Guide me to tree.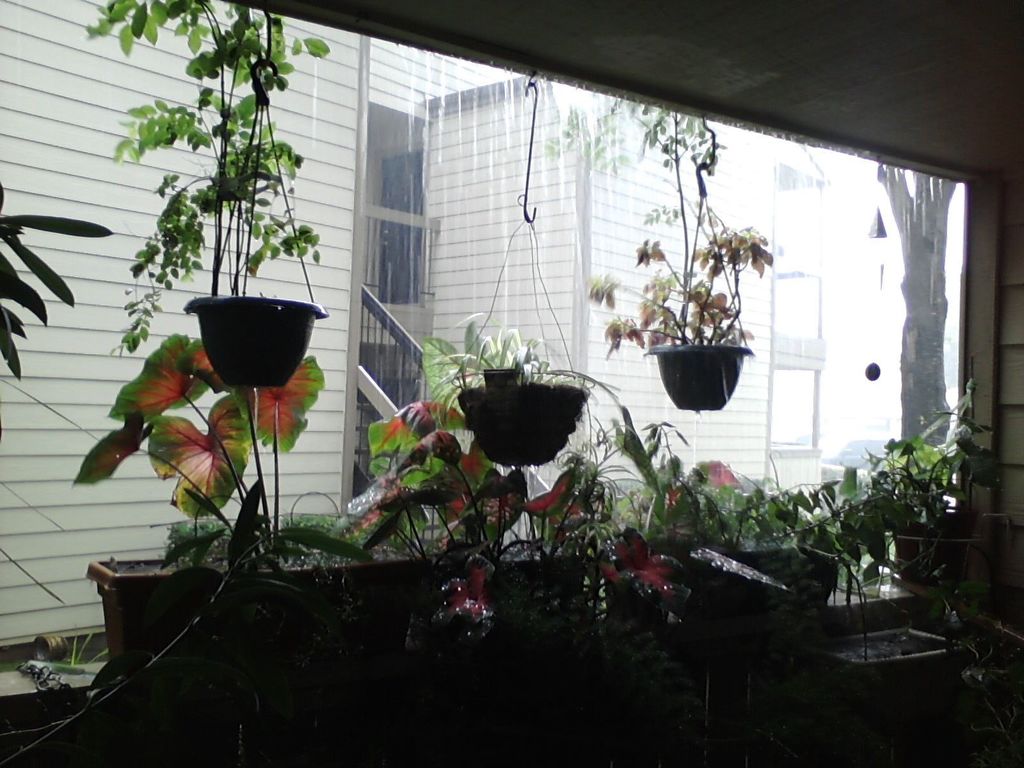
Guidance: [885, 163, 961, 445].
